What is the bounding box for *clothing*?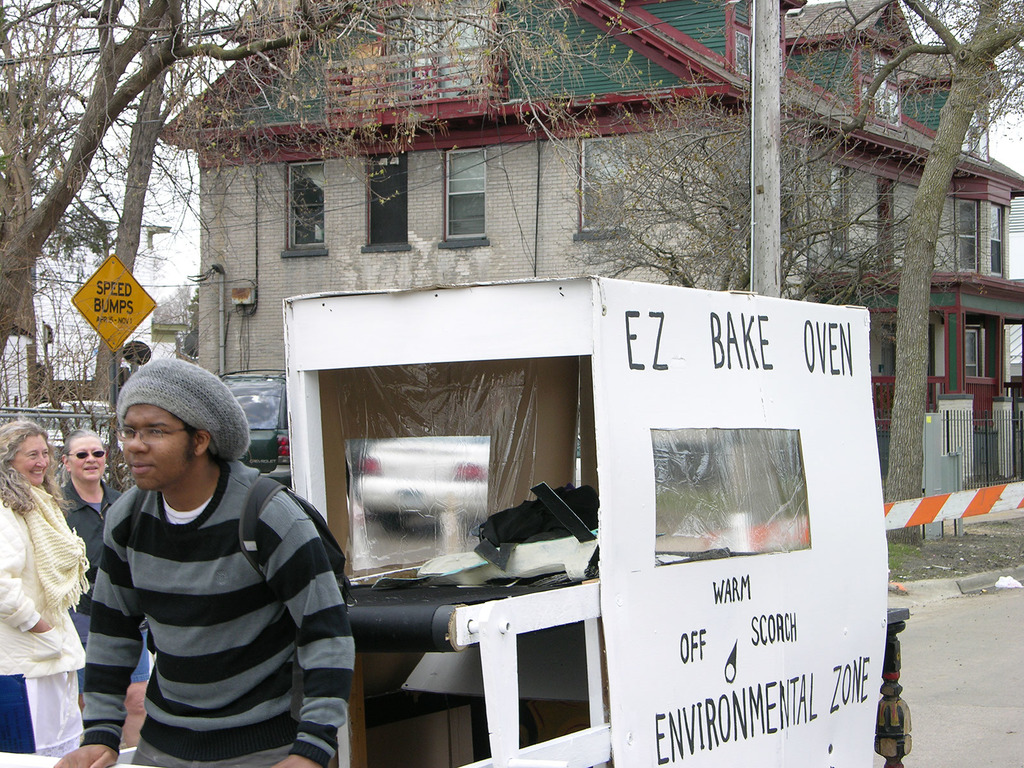
(x1=0, y1=486, x2=92, y2=760).
